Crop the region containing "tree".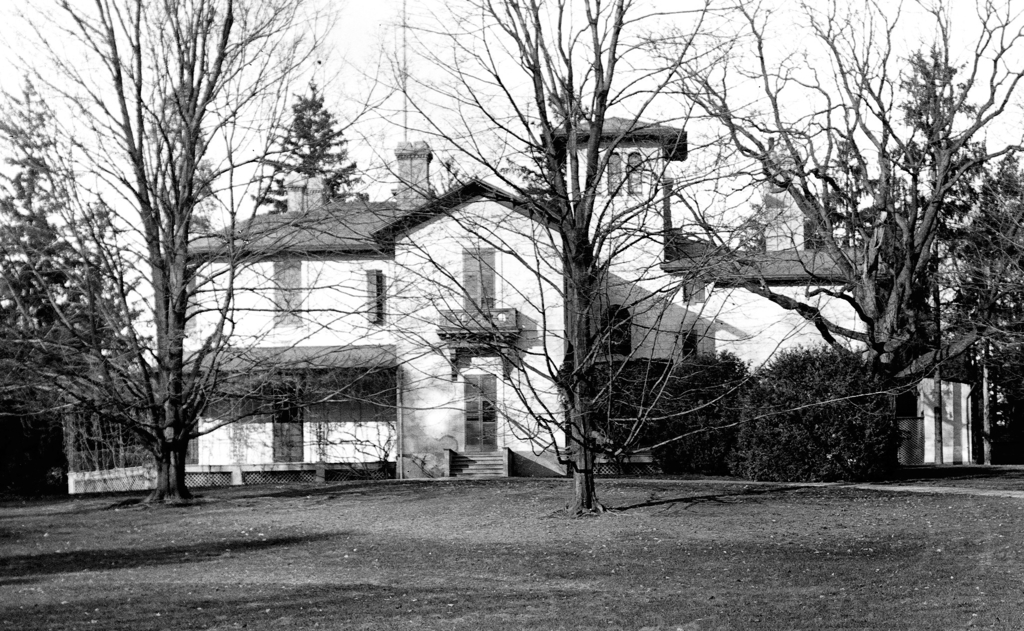
Crop region: region(324, 0, 918, 509).
